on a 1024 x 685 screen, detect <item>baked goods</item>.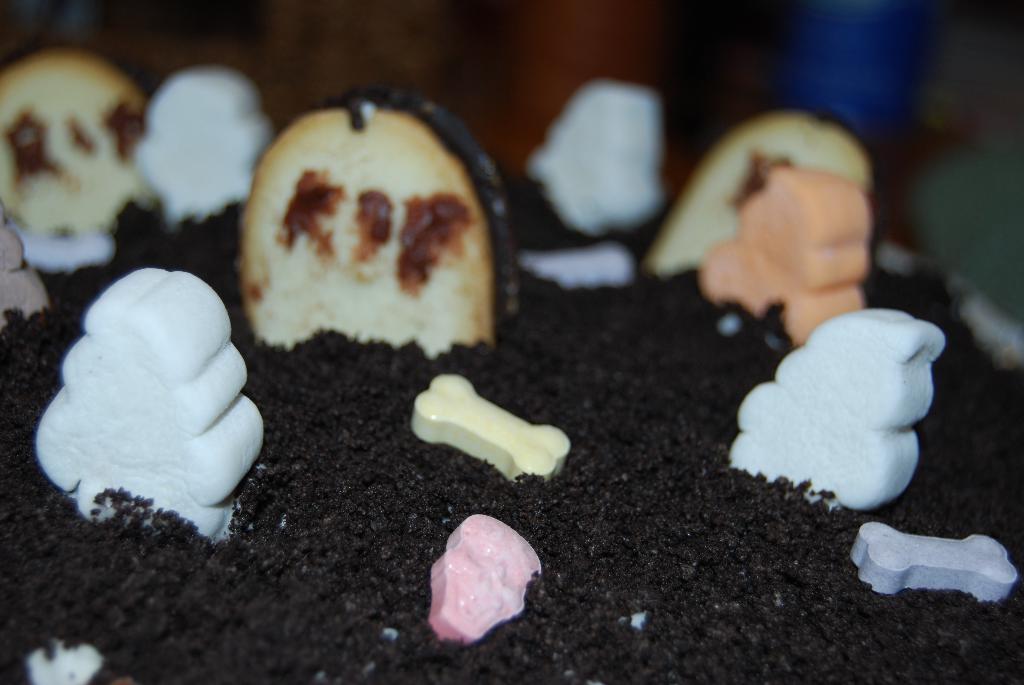
region(0, 43, 1023, 684).
